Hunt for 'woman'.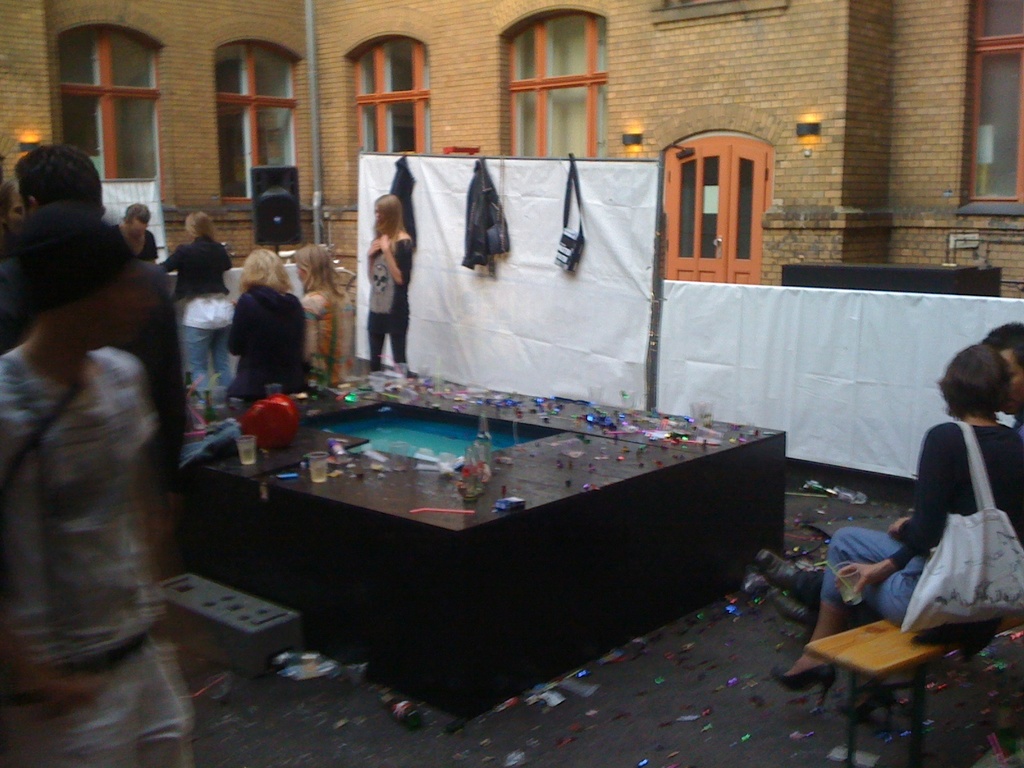
Hunted down at 230,248,304,407.
